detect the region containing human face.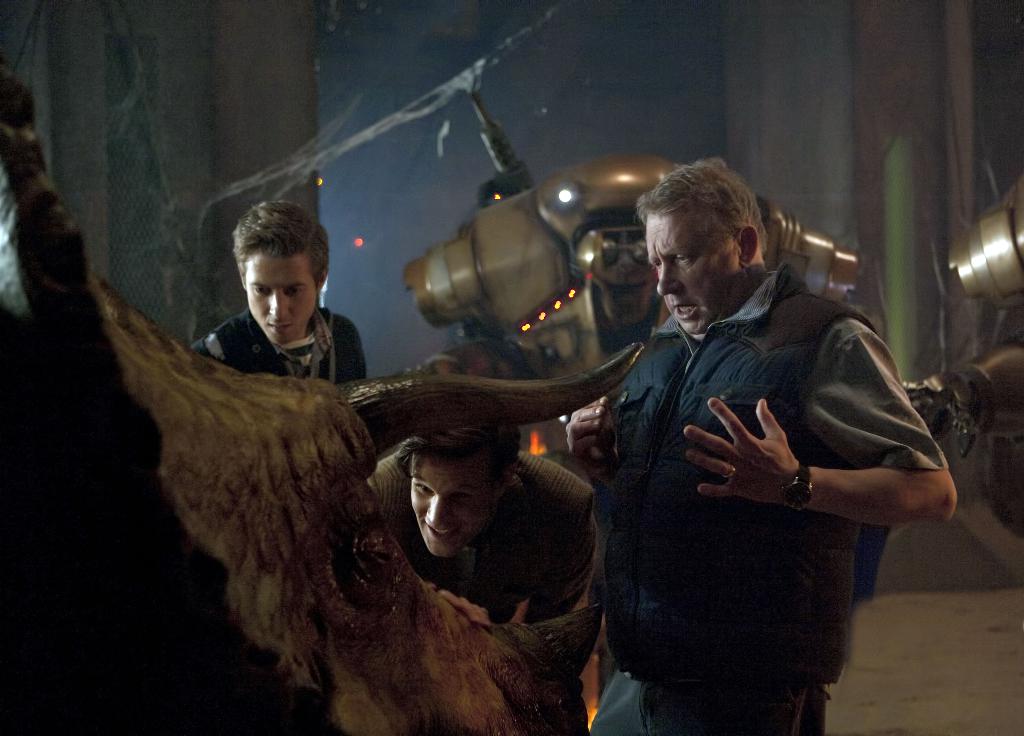
Rect(403, 459, 488, 557).
